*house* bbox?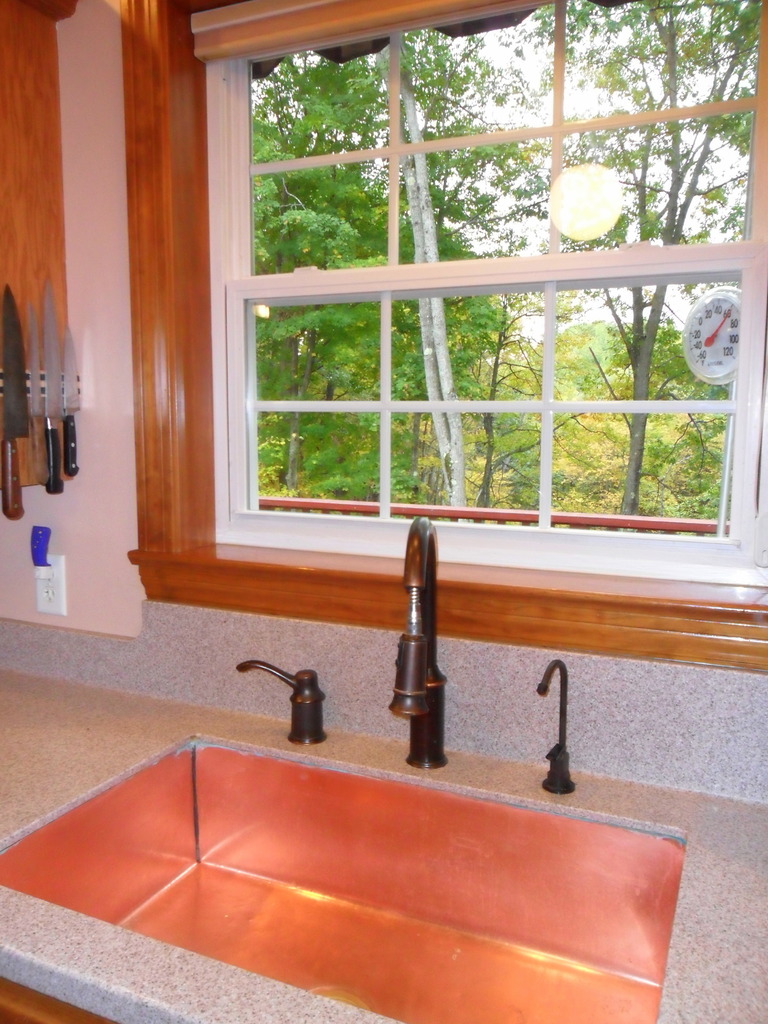
0 0 767 1023
